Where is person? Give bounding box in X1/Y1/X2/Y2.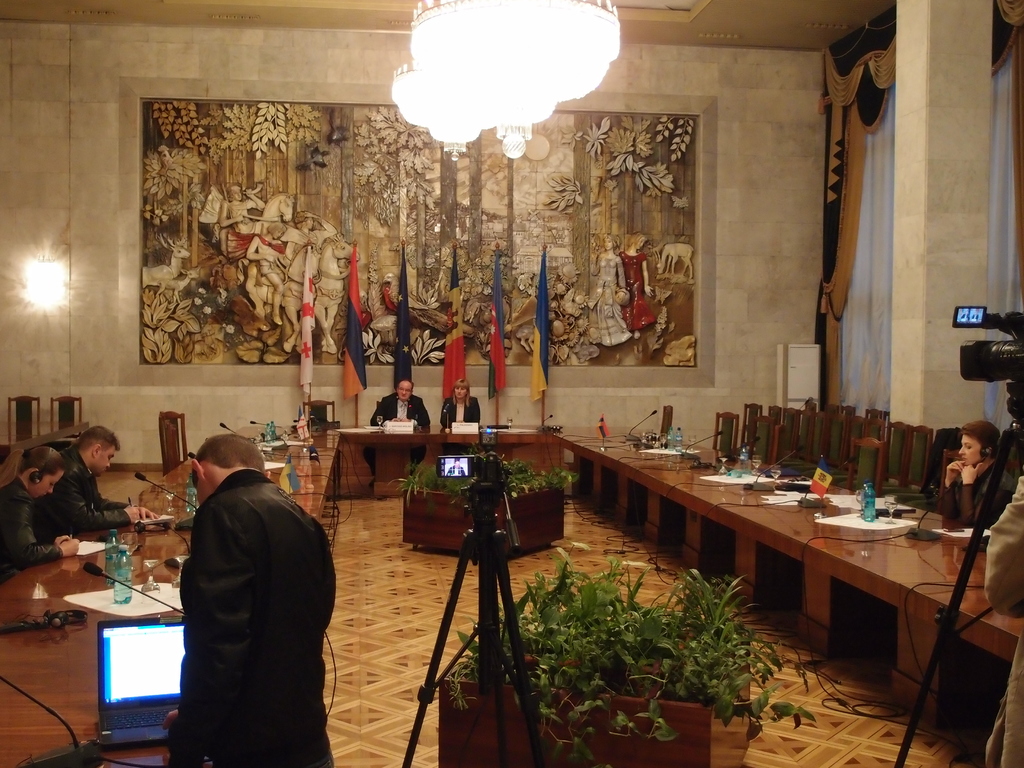
42/420/163/540.
